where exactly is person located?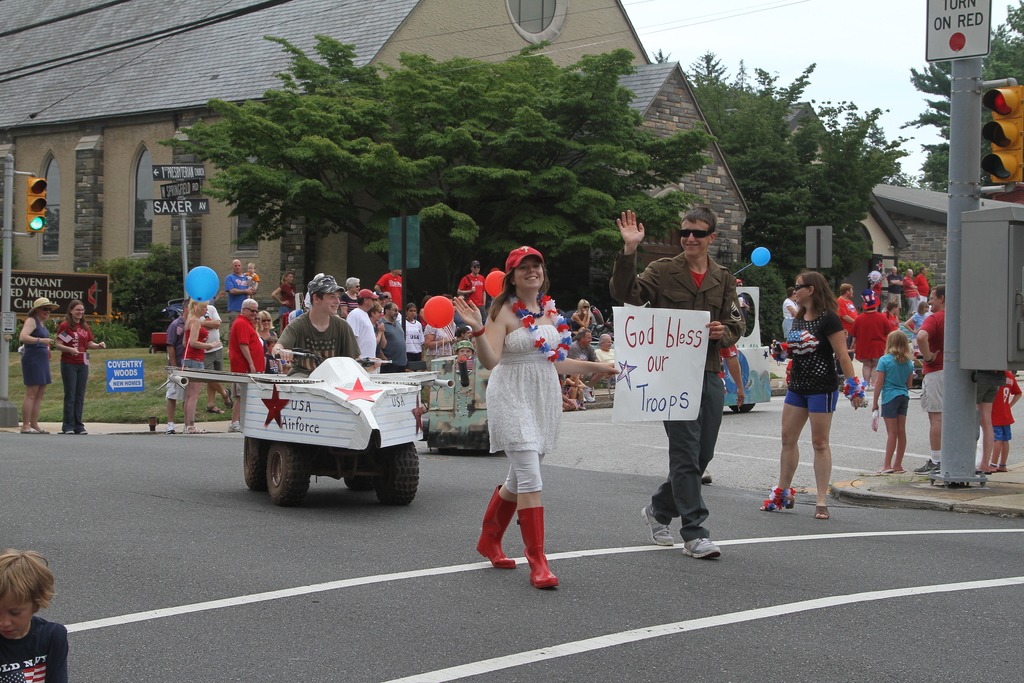
Its bounding box is detection(50, 297, 108, 435).
